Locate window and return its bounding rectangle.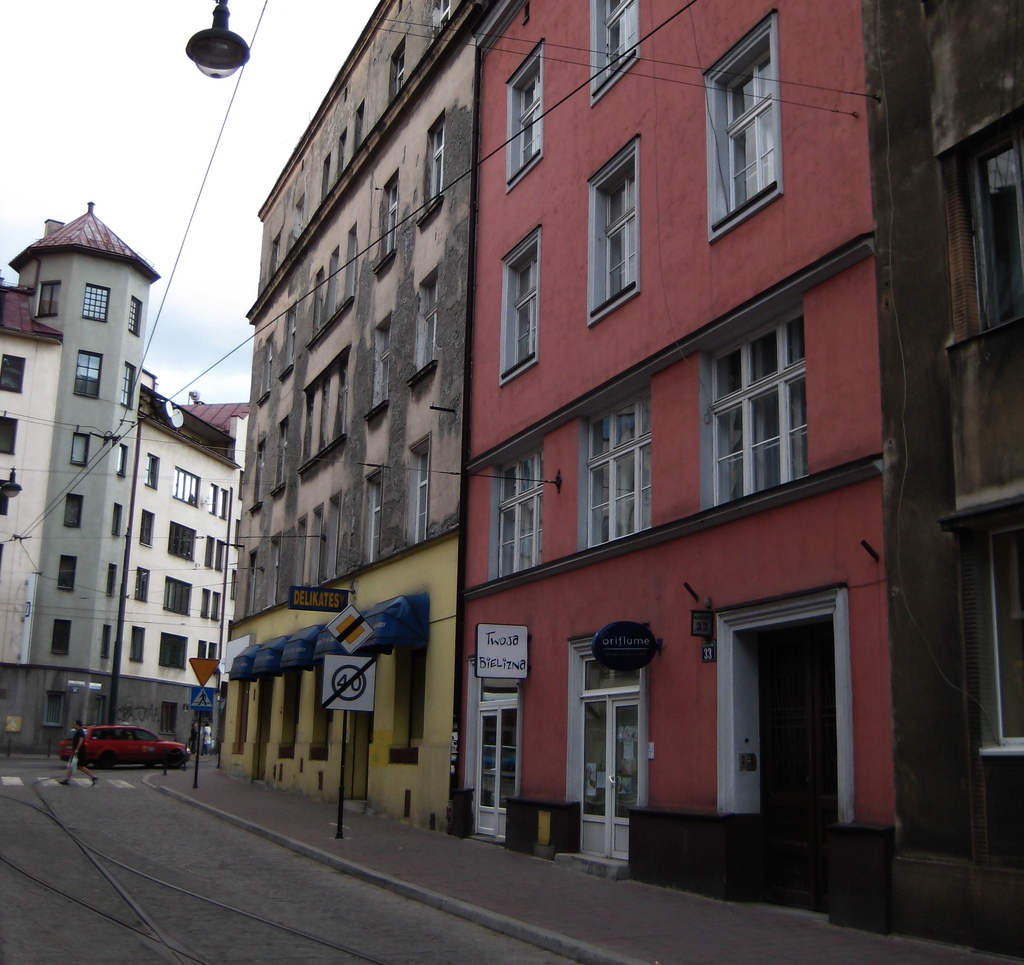
pyautogui.locateOnScreen(583, 135, 641, 325).
